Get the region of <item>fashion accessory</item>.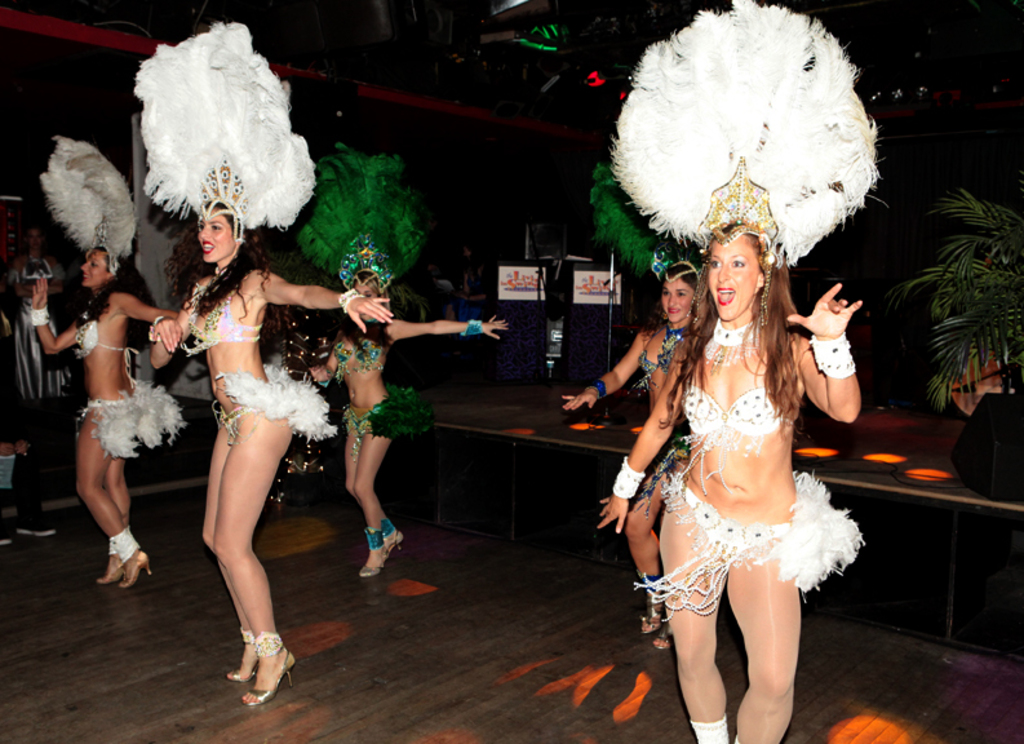
region(457, 316, 483, 337).
